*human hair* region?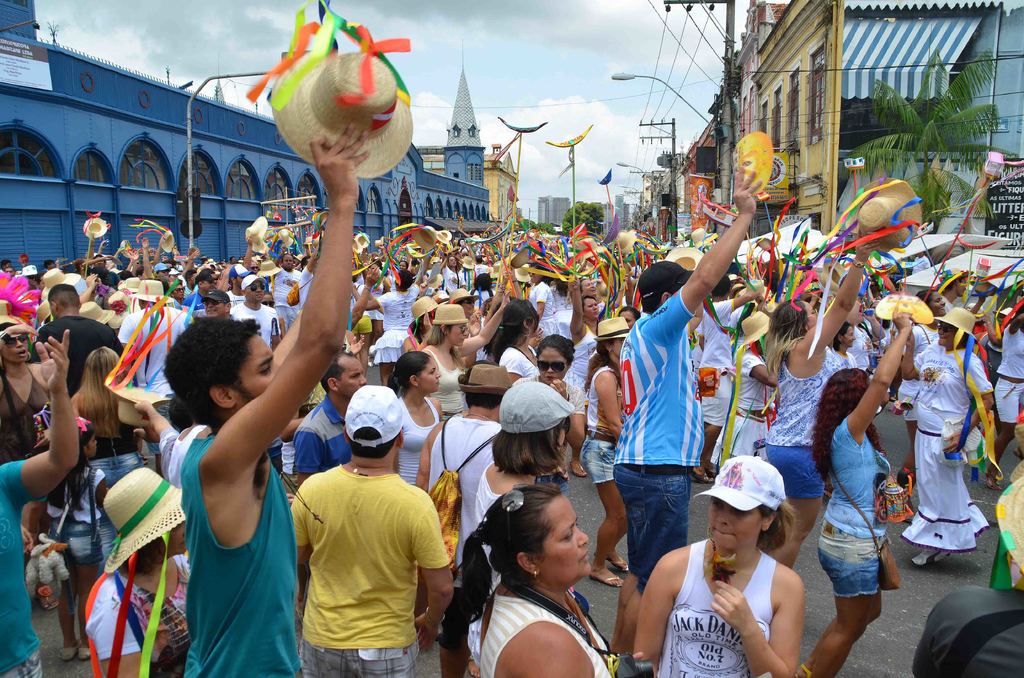
{"x1": 535, "y1": 330, "x2": 577, "y2": 365}
